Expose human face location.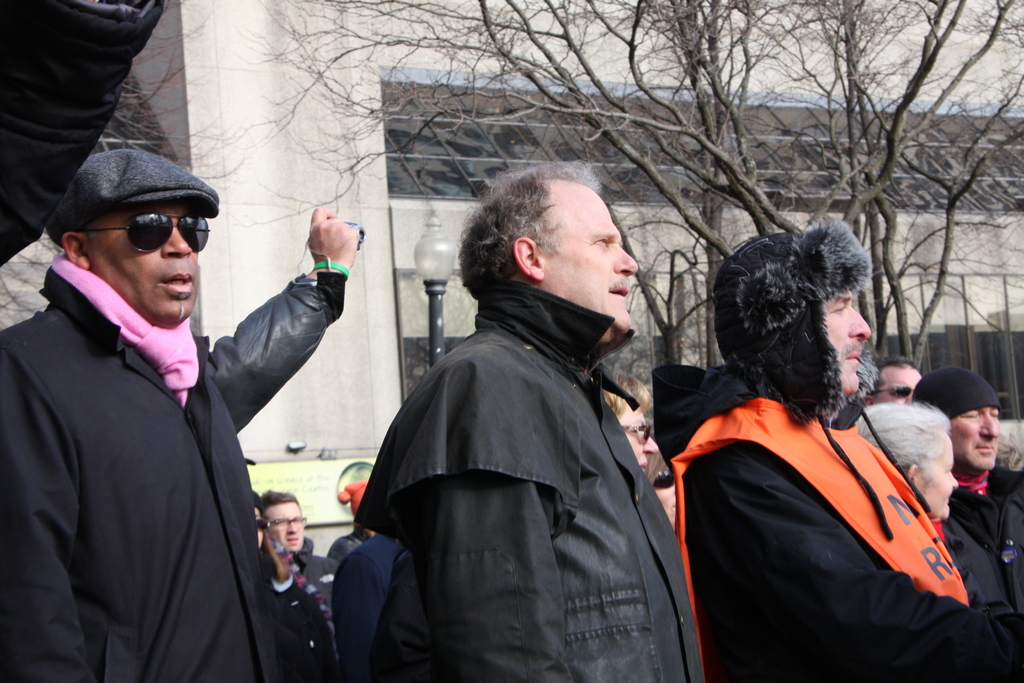
Exposed at detection(921, 441, 955, 525).
